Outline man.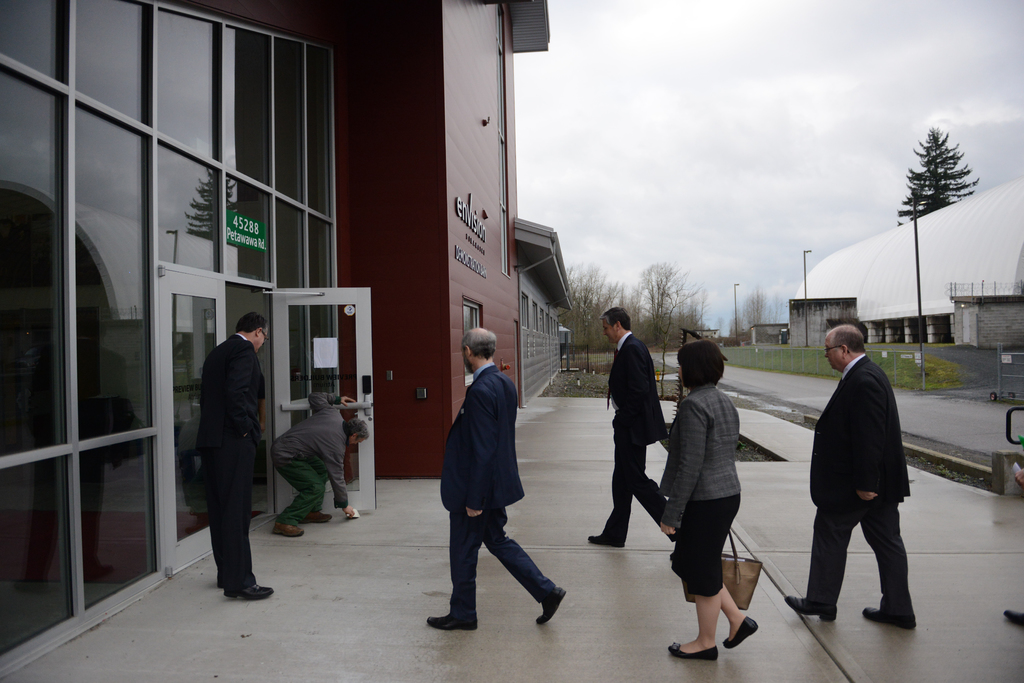
Outline: <bbox>196, 312, 279, 600</bbox>.
